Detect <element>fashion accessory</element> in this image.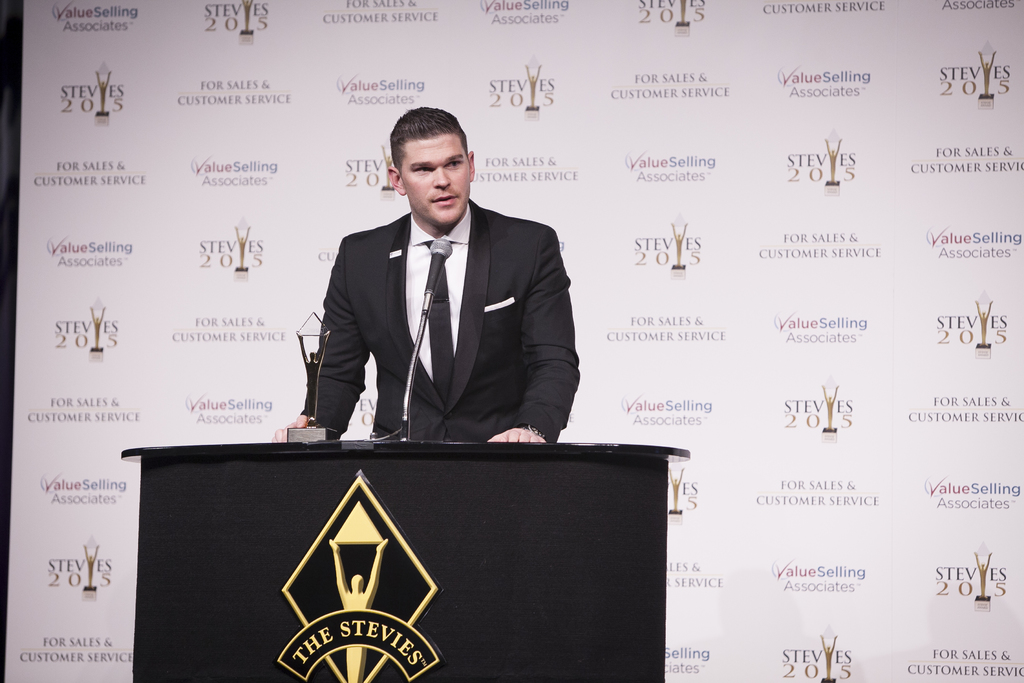
Detection: x1=519 y1=425 x2=548 y2=436.
